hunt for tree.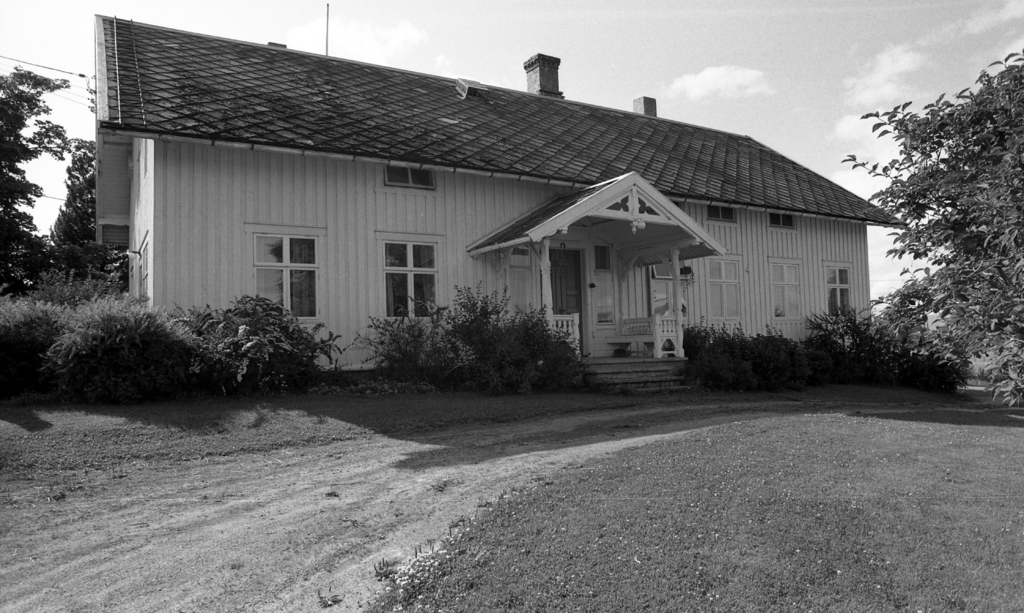
Hunted down at [836,48,1023,405].
